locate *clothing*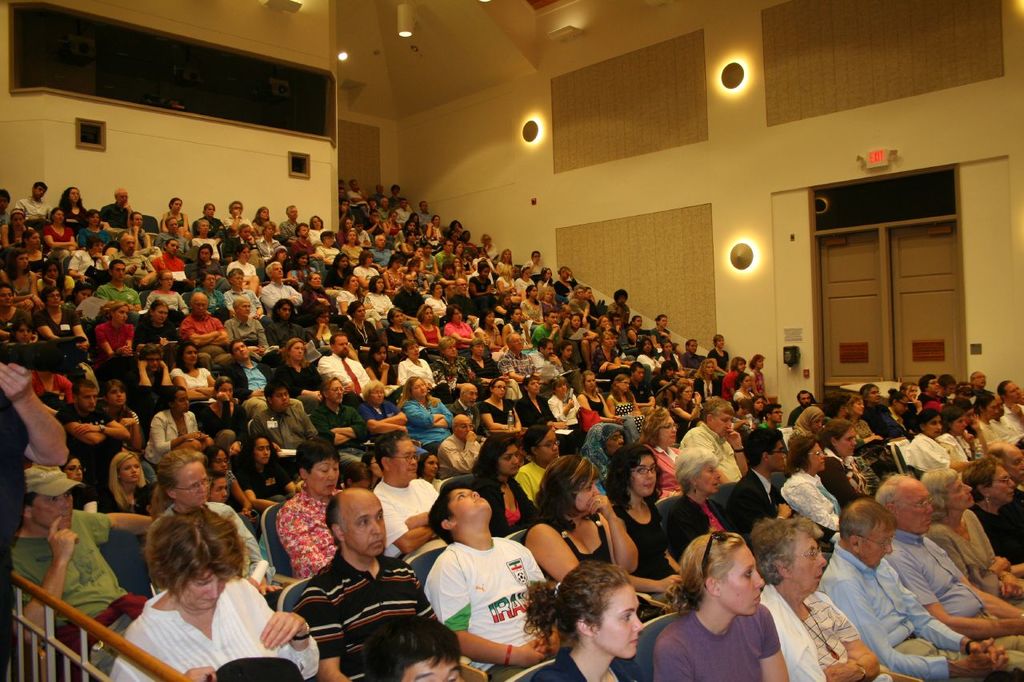
903,438,959,477
